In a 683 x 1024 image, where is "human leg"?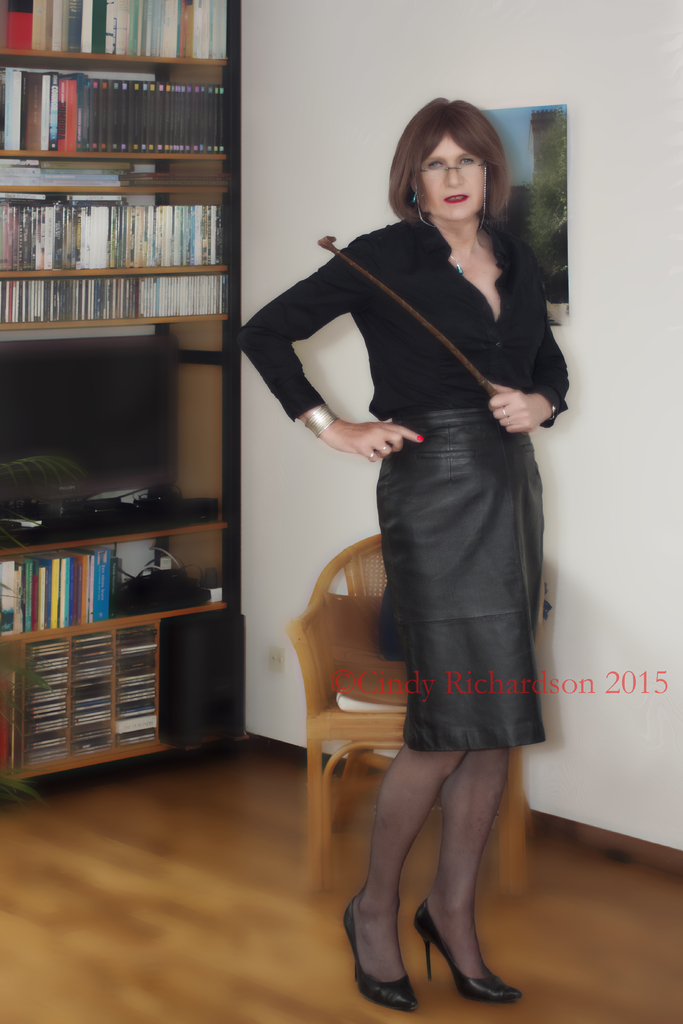
411, 745, 518, 1002.
